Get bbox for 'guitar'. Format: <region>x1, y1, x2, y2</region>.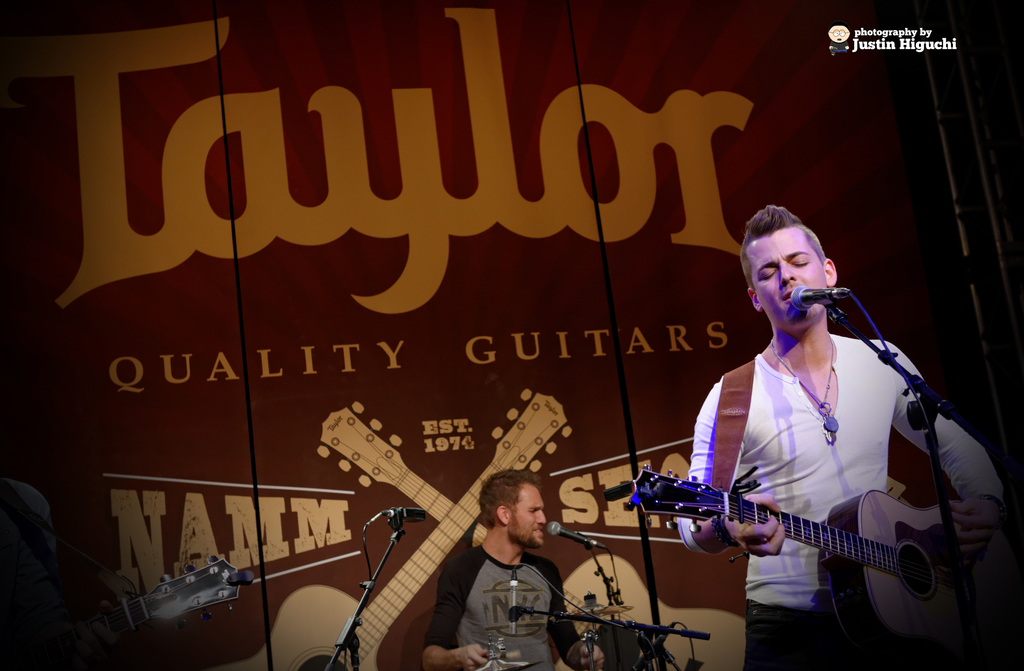
<region>629, 490, 970, 670</region>.
